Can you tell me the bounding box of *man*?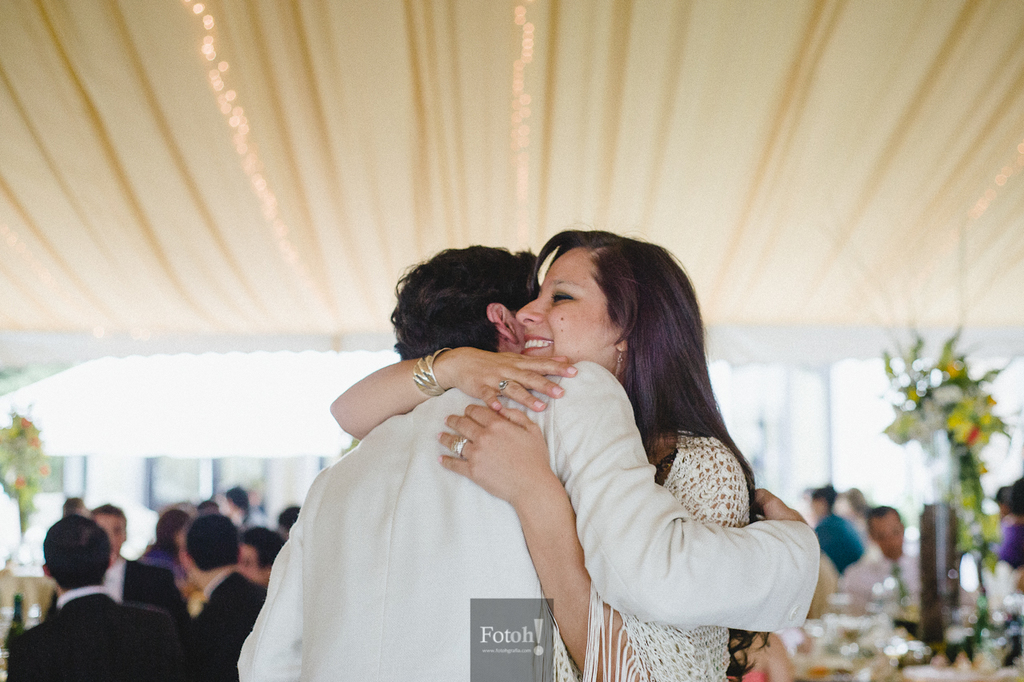
region(179, 510, 268, 681).
